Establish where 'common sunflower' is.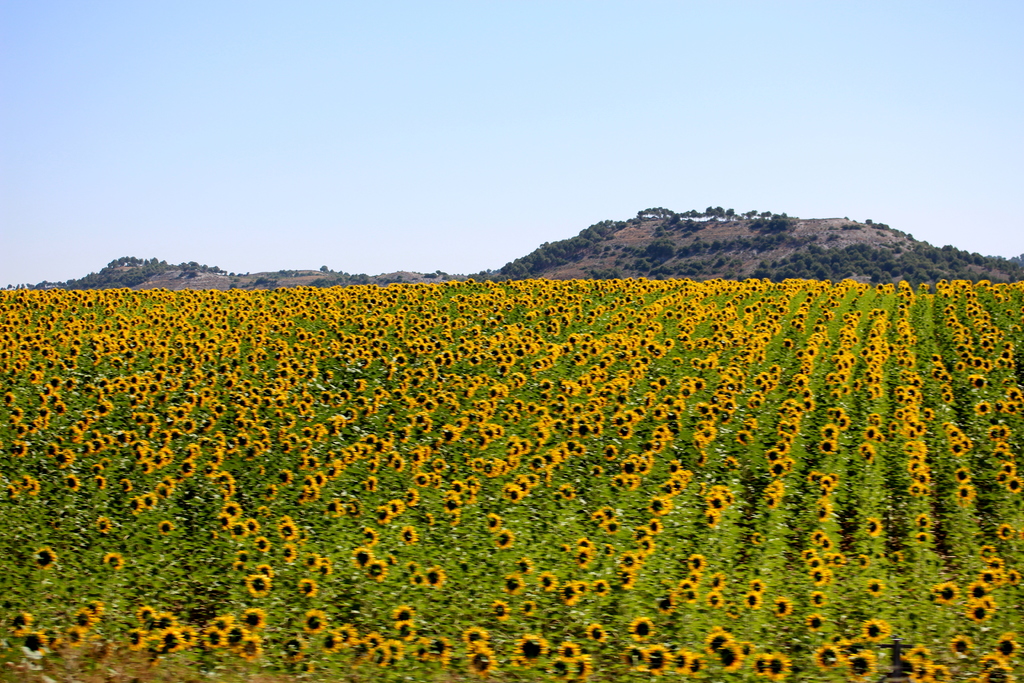
Established at bbox=(627, 619, 658, 639).
